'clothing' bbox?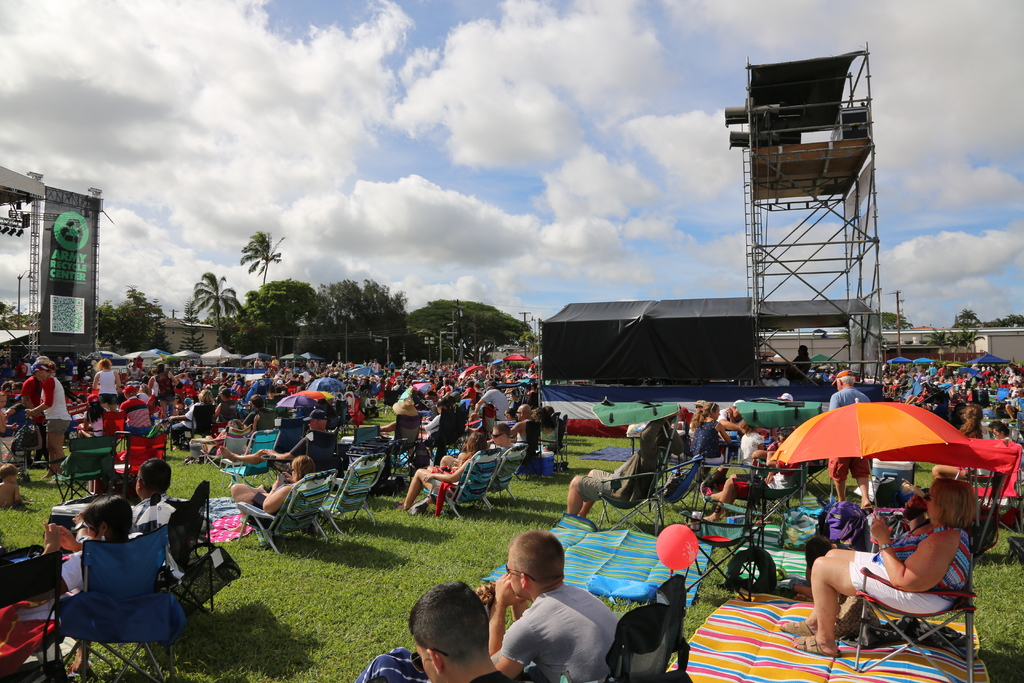
(x1=138, y1=497, x2=197, y2=579)
